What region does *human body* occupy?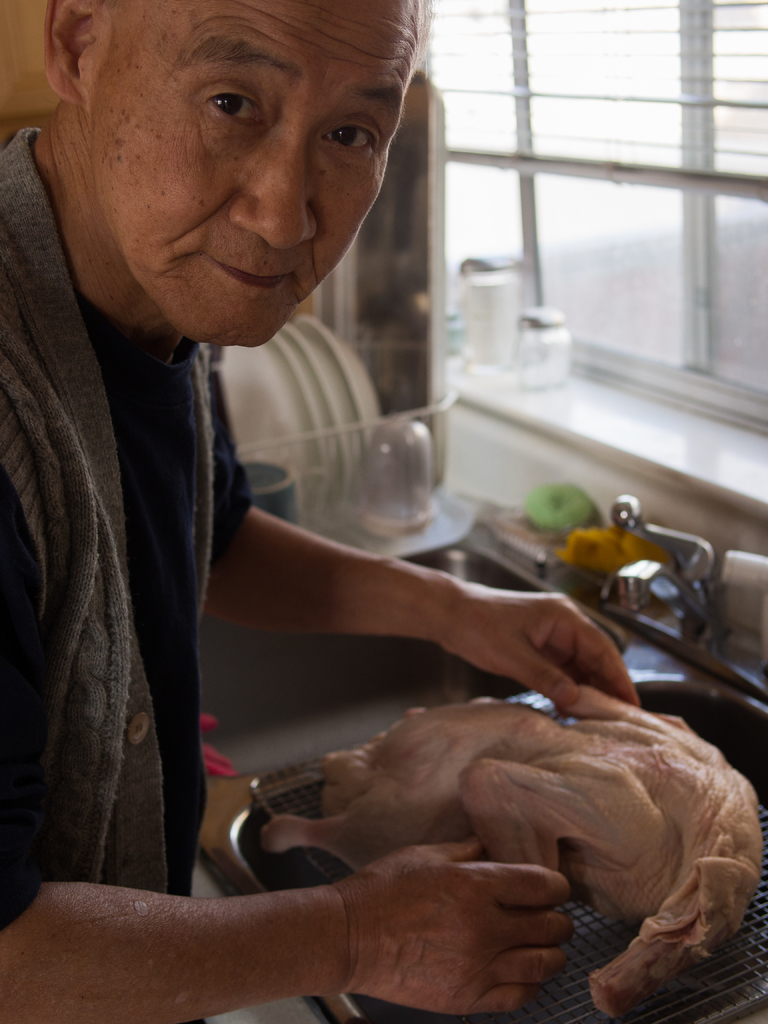
x1=0 y1=28 x2=607 y2=986.
